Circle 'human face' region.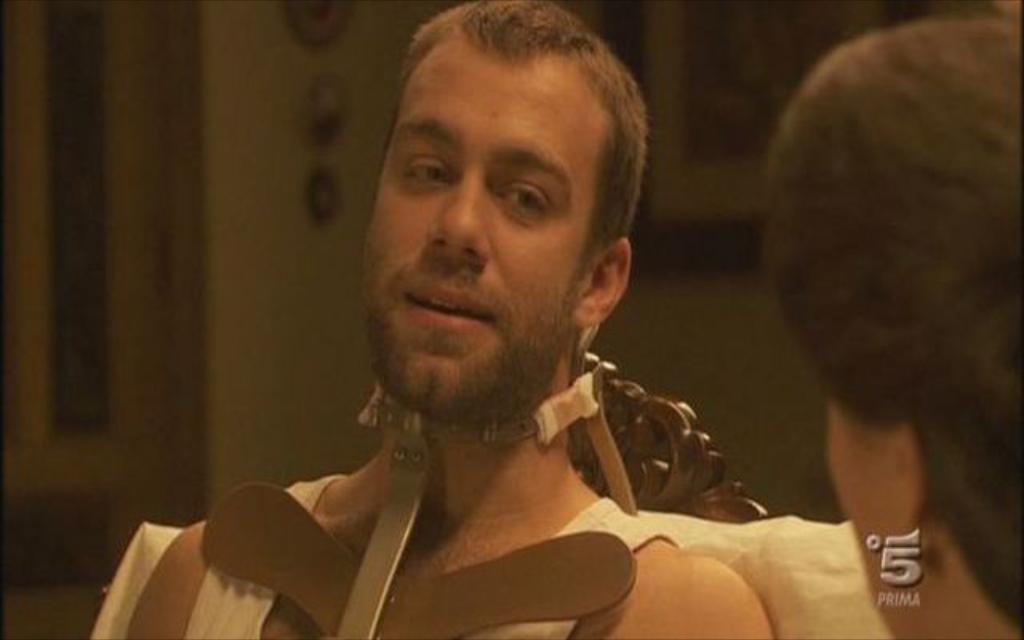
Region: Rect(819, 411, 891, 638).
